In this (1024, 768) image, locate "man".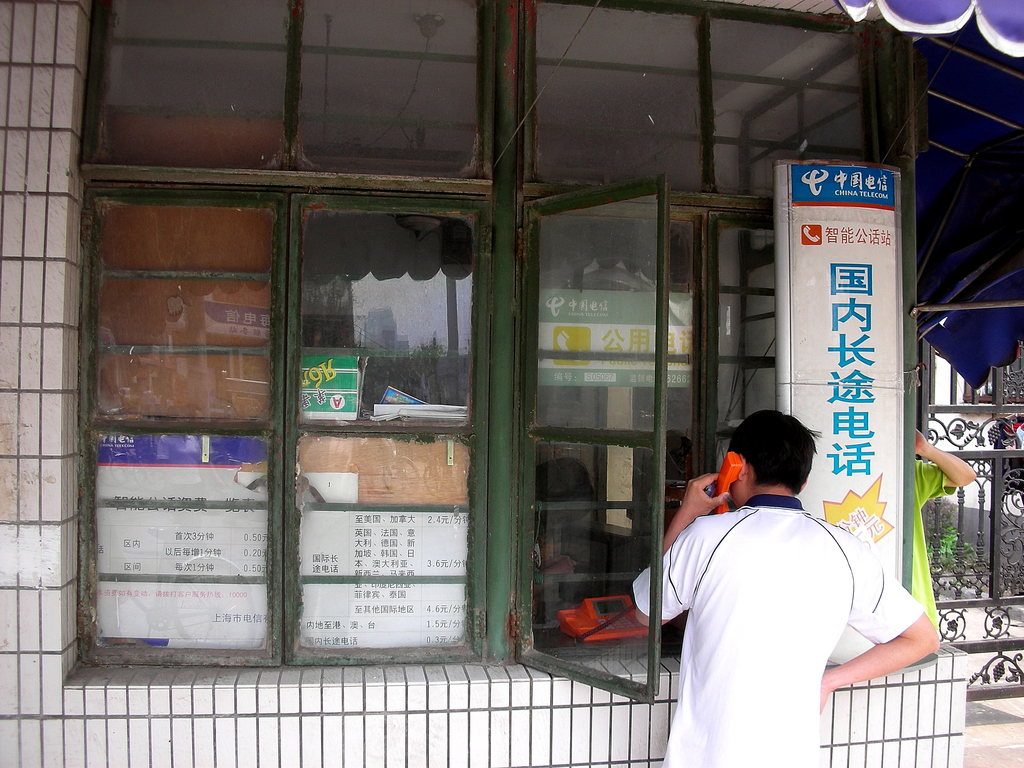
Bounding box: [left=650, top=416, right=905, bottom=758].
